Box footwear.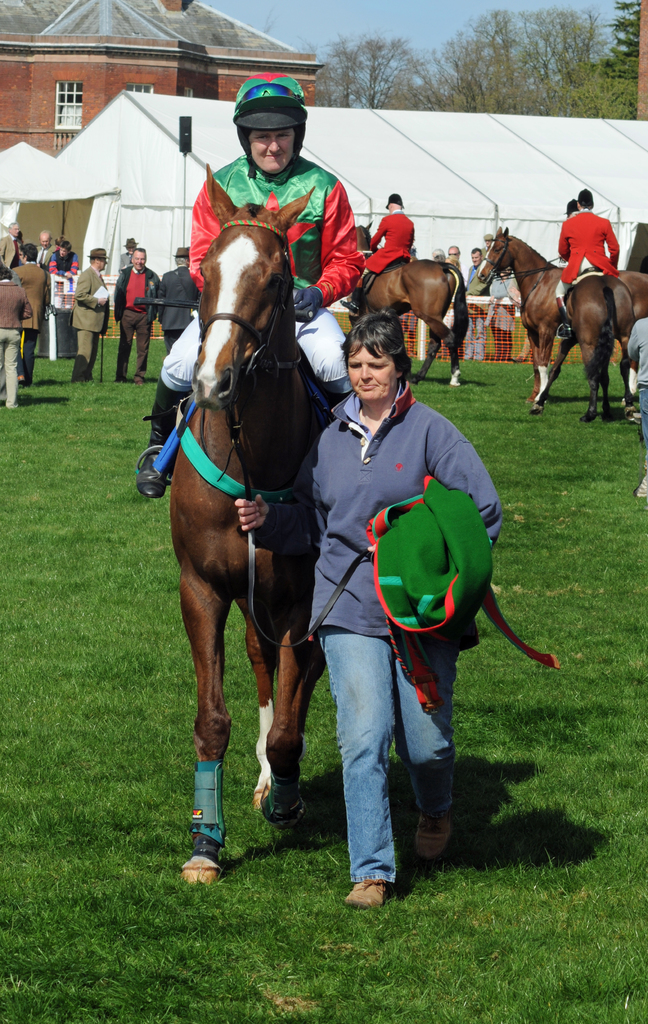
(x1=410, y1=818, x2=453, y2=872).
